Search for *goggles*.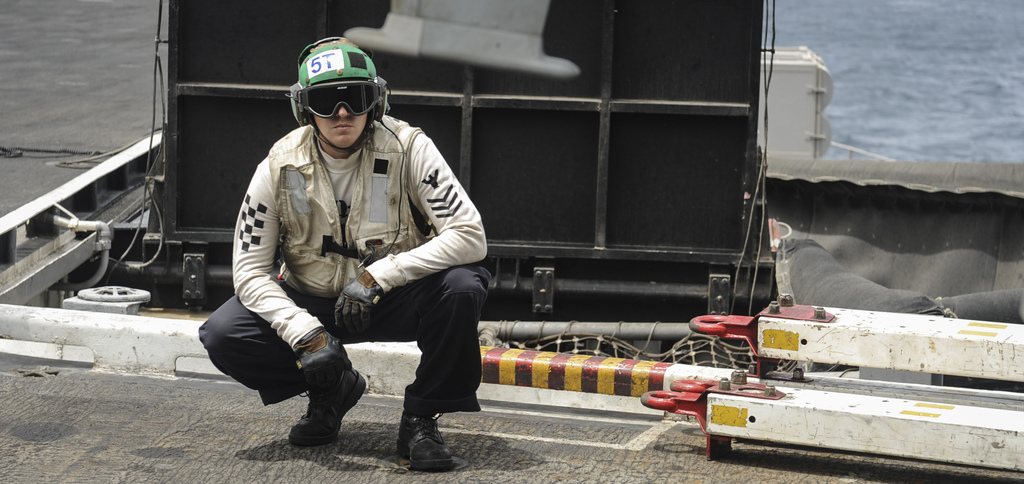
Found at box(285, 61, 378, 116).
